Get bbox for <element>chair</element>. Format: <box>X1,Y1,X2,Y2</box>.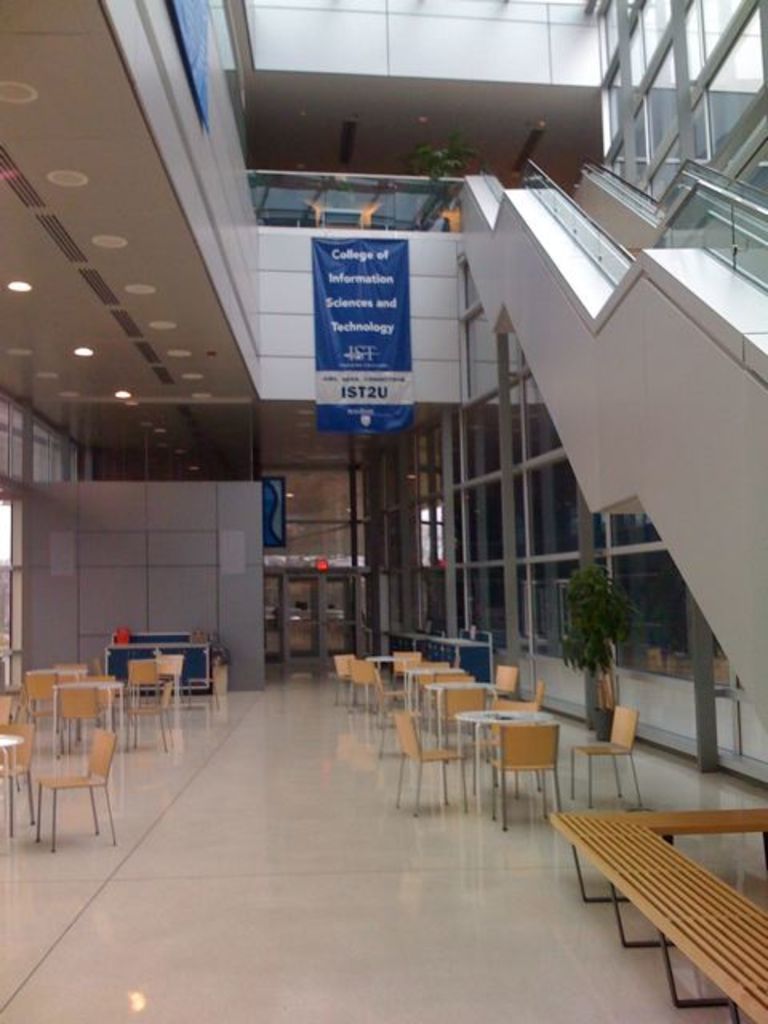
<box>480,678,544,707</box>.
